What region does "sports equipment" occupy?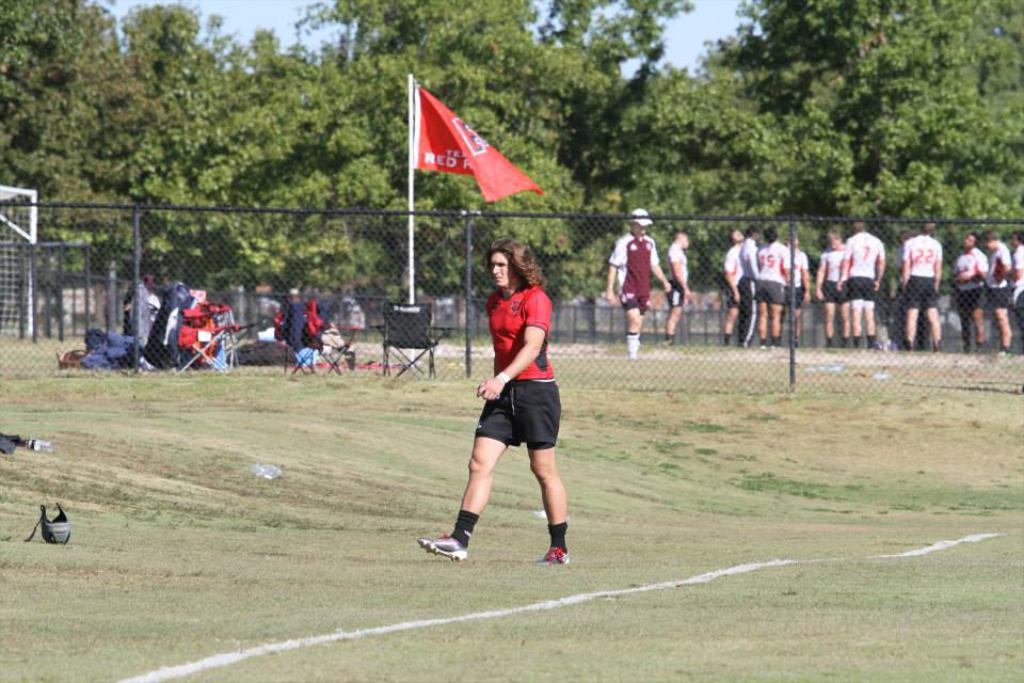
pyautogui.locateOnScreen(533, 539, 576, 566).
